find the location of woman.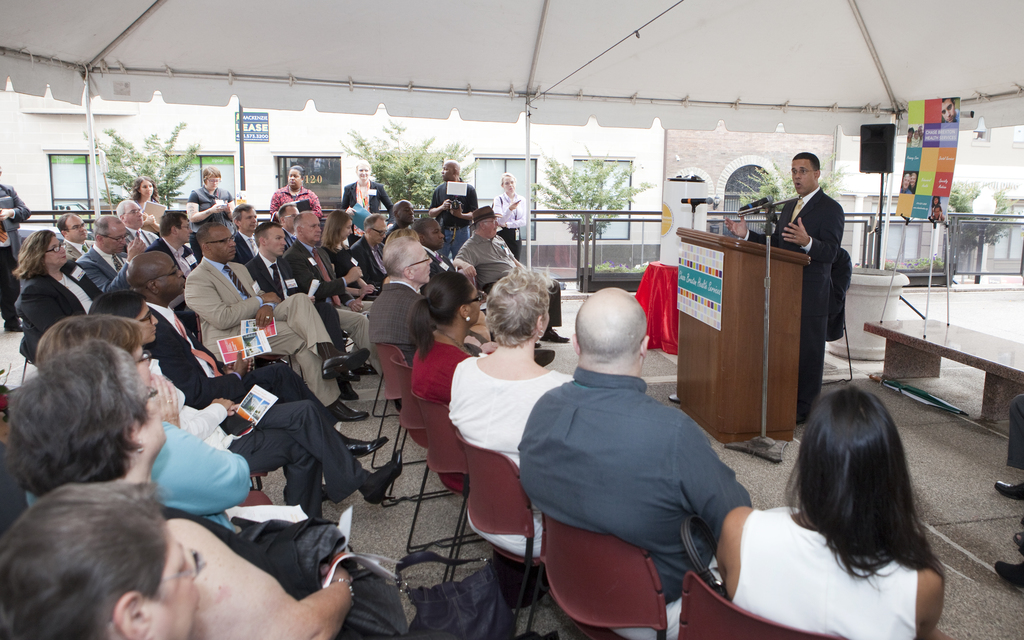
Location: region(319, 213, 374, 298).
